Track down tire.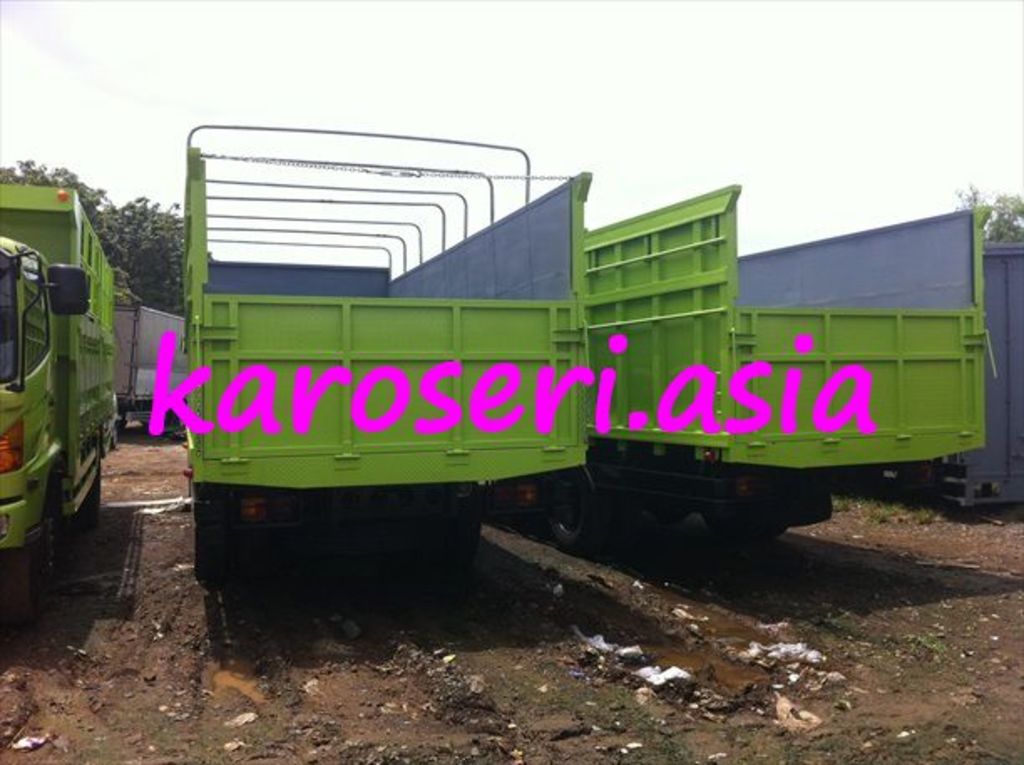
Tracked to select_region(194, 524, 243, 584).
